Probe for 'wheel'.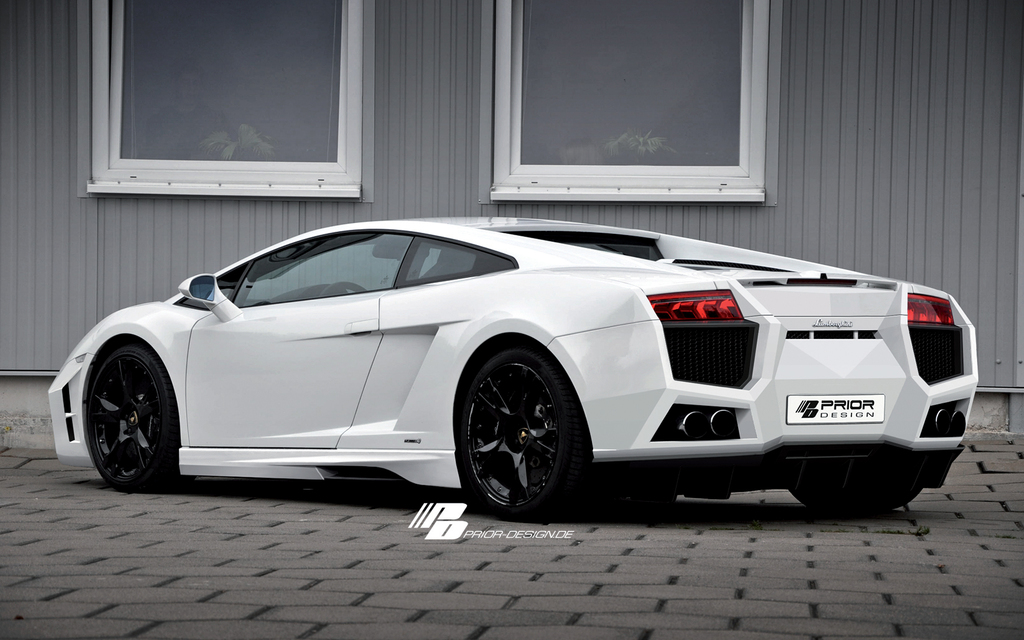
Probe result: x1=451, y1=350, x2=575, y2=513.
